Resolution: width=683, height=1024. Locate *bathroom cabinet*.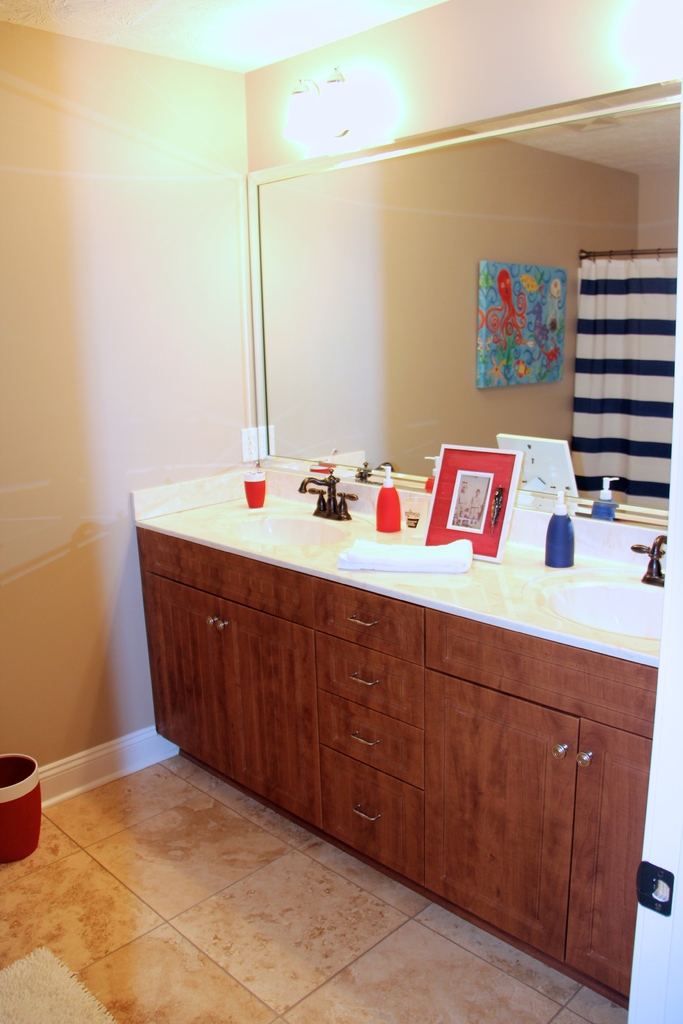
{"x1": 119, "y1": 468, "x2": 682, "y2": 1015}.
